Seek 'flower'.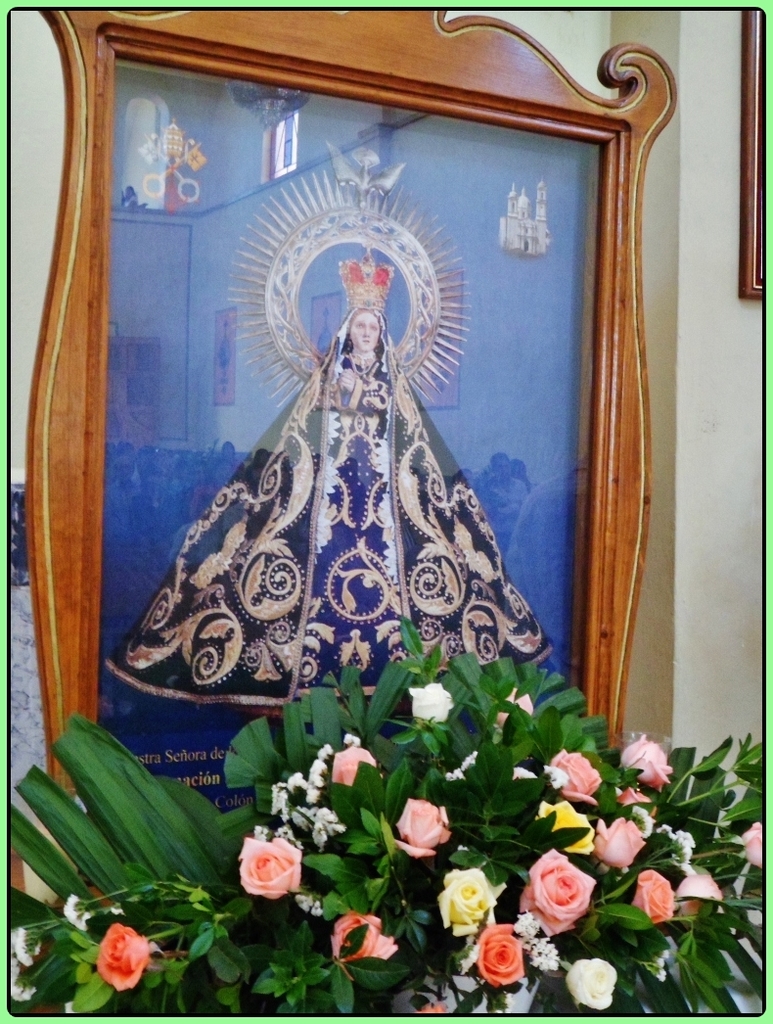
{"left": 614, "top": 783, "right": 651, "bottom": 805}.
